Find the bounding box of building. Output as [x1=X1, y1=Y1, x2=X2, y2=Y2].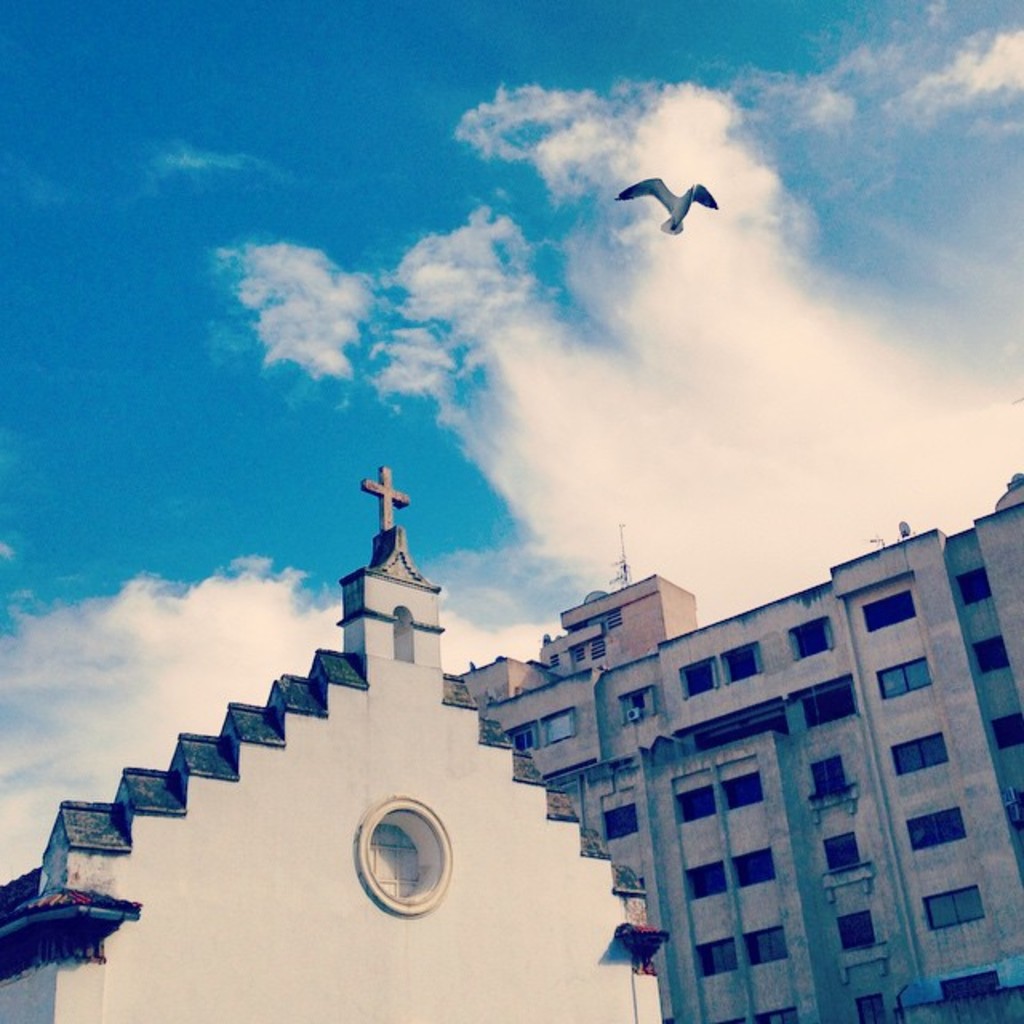
[x1=486, y1=462, x2=1022, y2=1022].
